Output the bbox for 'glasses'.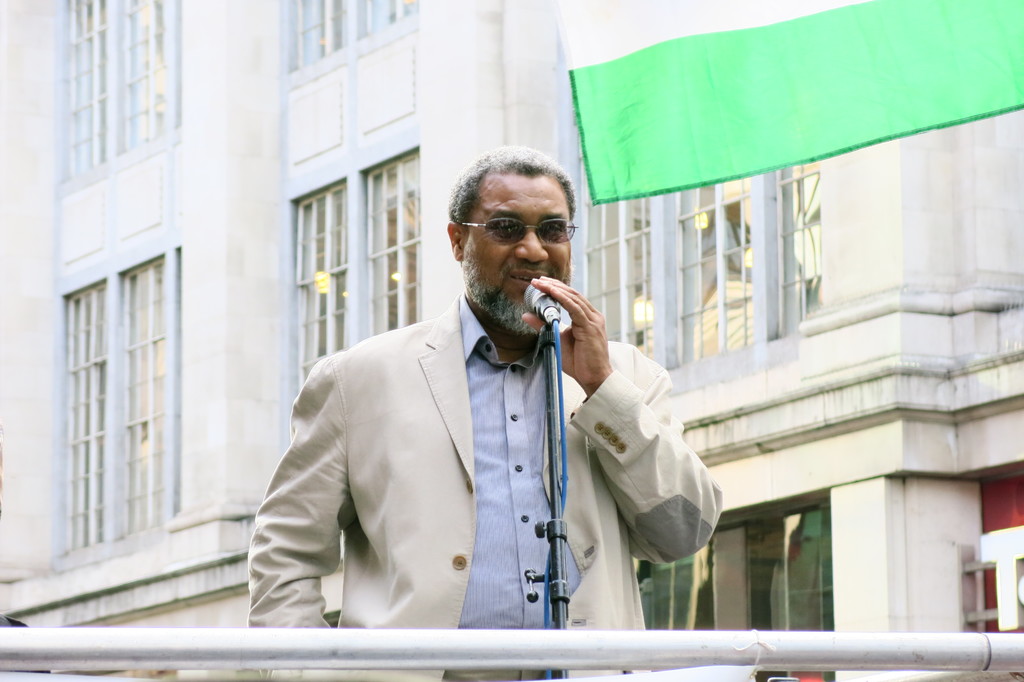
region(462, 217, 577, 250).
